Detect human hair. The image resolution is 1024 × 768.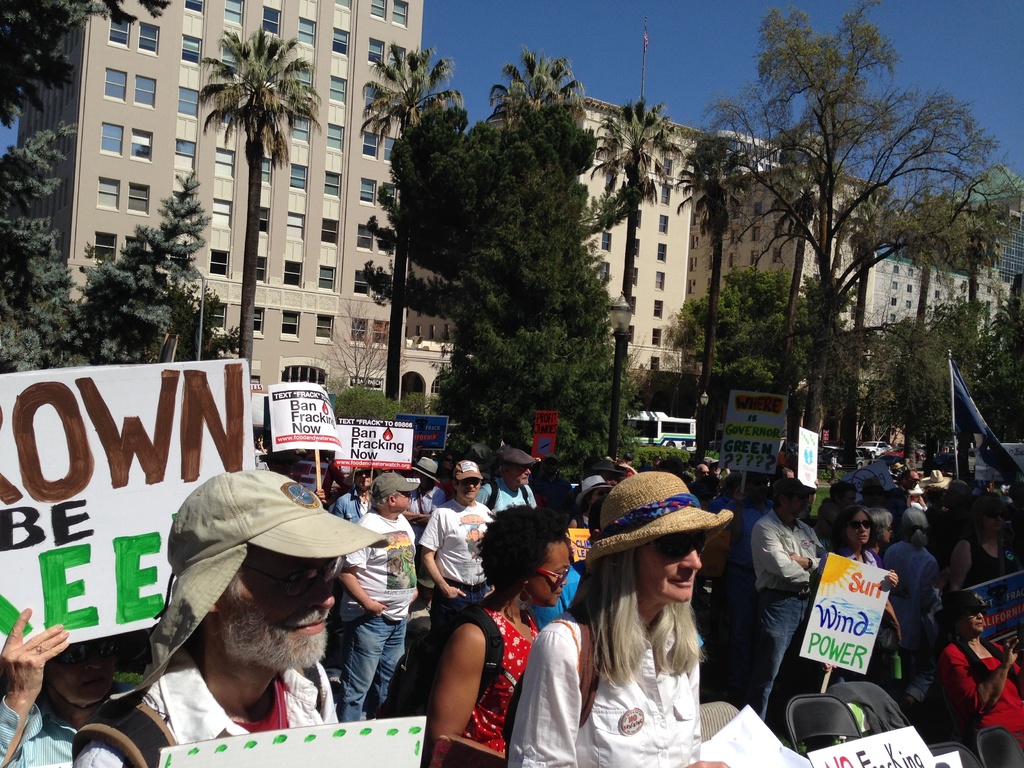
<bbox>867, 506, 892, 548</bbox>.
